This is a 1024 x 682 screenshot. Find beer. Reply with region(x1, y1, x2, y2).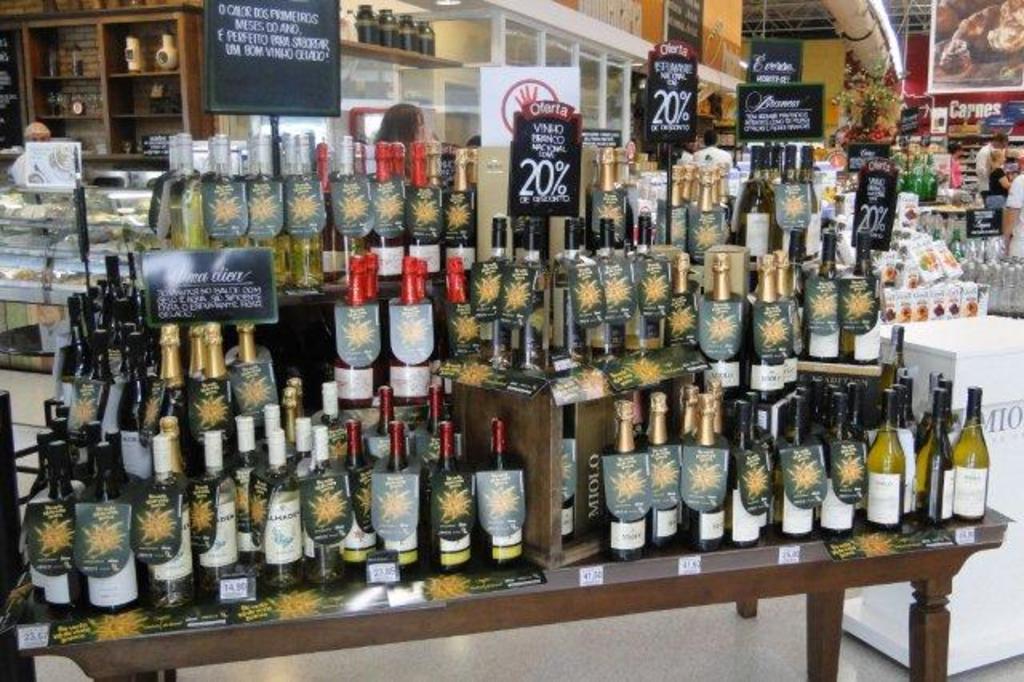
region(683, 395, 728, 559).
